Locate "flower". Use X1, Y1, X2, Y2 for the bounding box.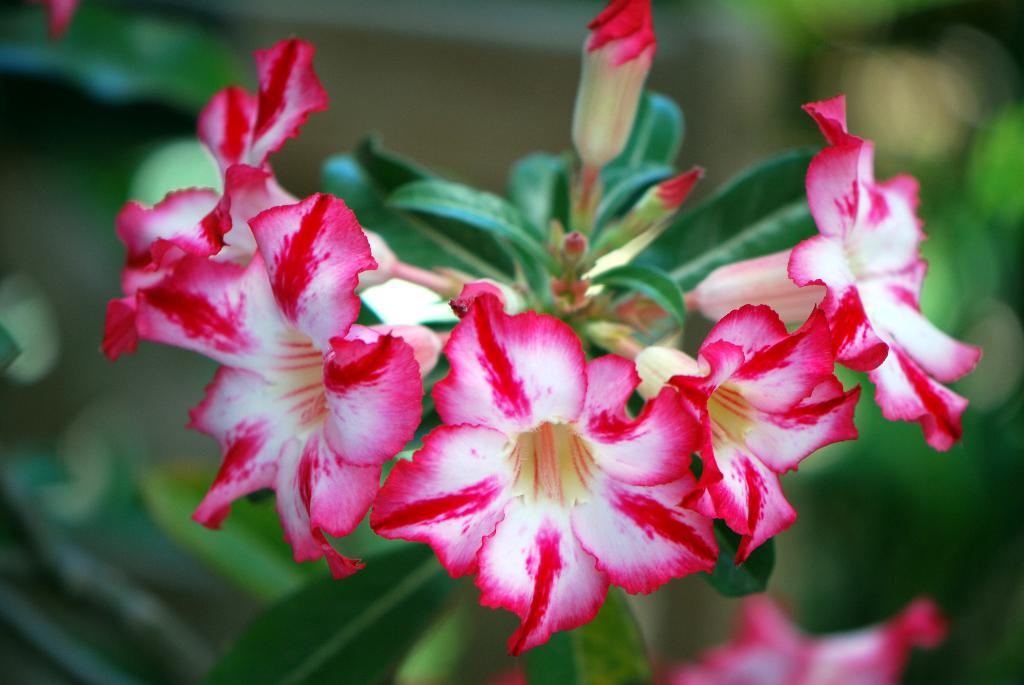
388, 284, 760, 659.
